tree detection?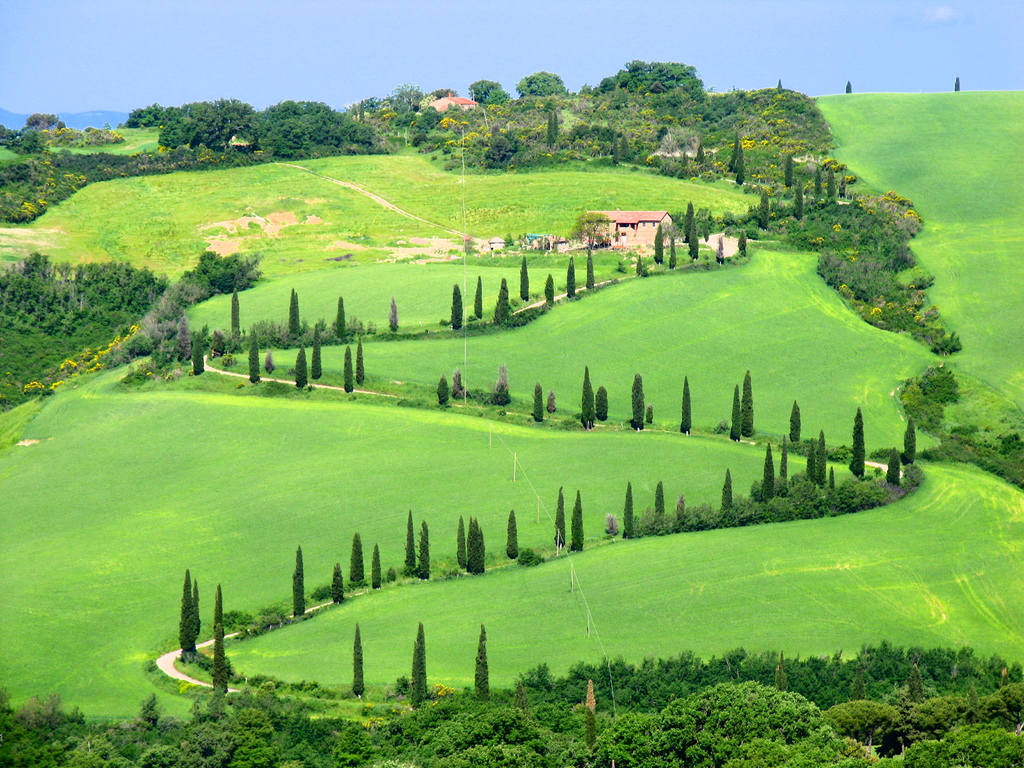
<bbox>573, 212, 611, 250</bbox>
